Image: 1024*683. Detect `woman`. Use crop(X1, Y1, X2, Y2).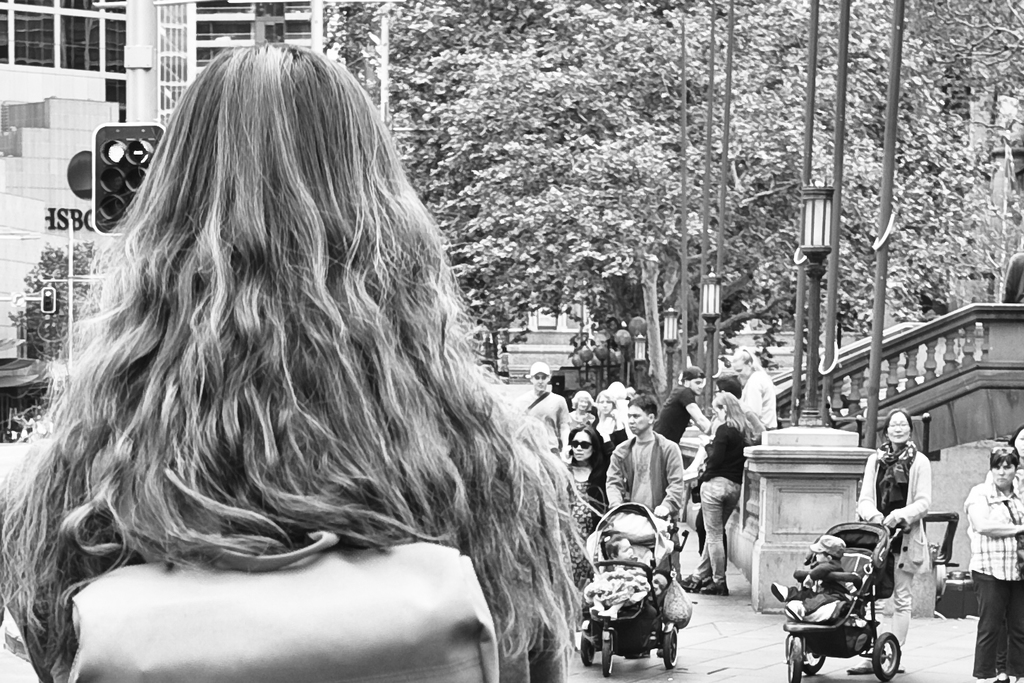
crop(0, 37, 587, 682).
